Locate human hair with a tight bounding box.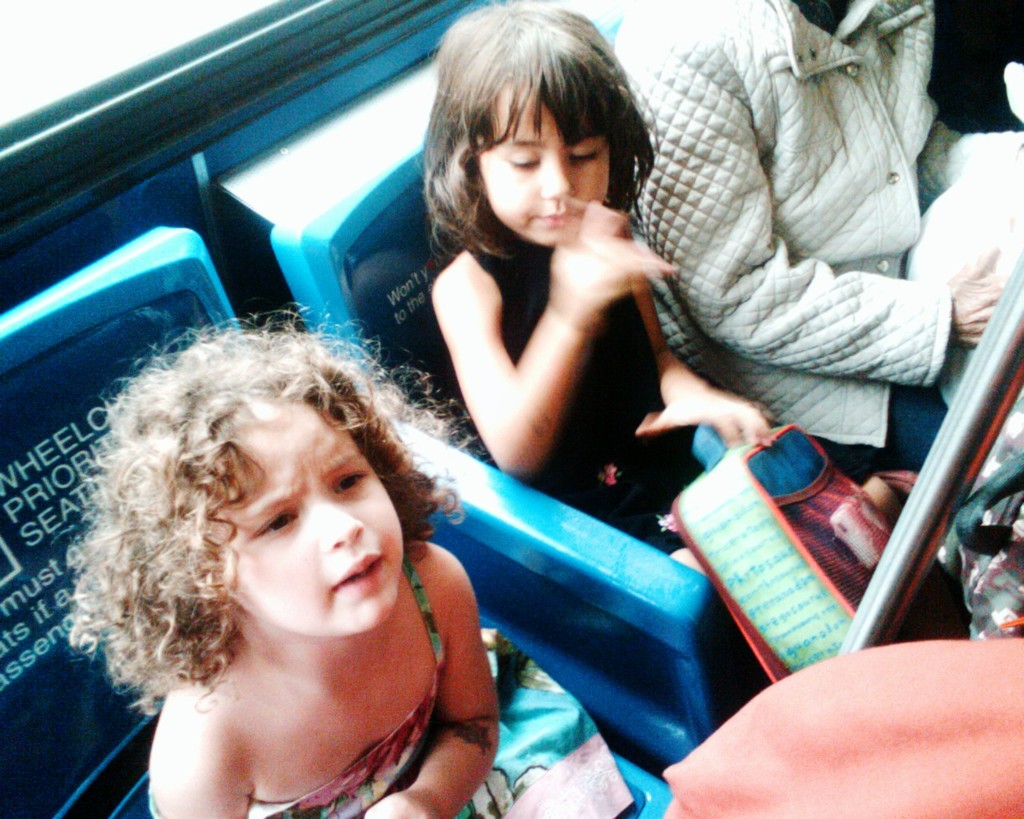
locate(414, 0, 653, 269).
